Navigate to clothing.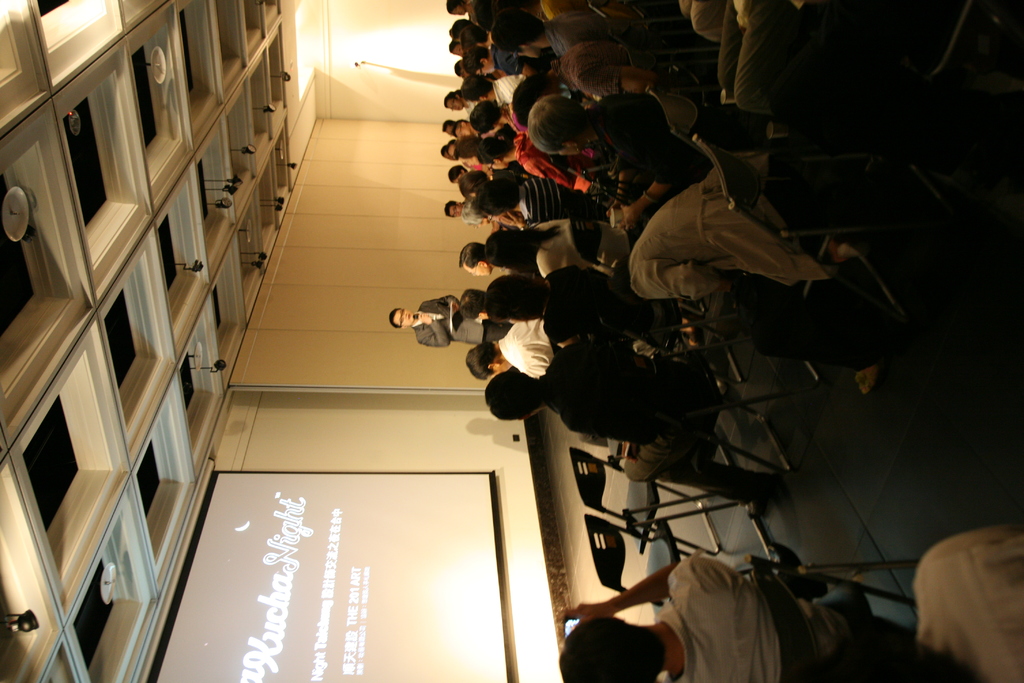
Navigation target: <region>424, 3, 838, 508</region>.
